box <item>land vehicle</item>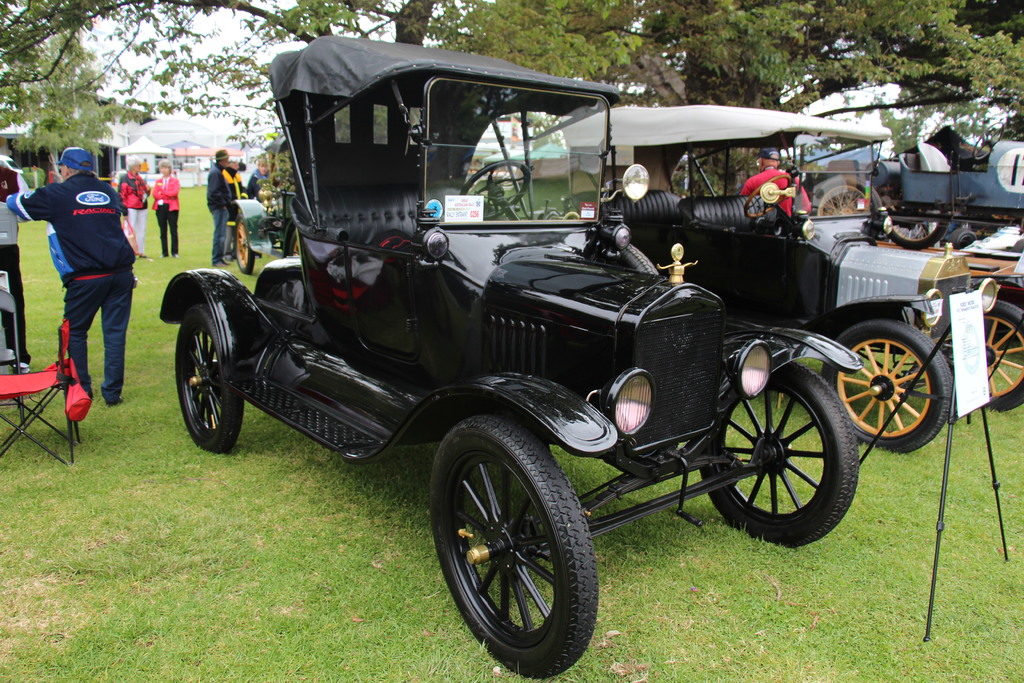
(left=557, top=104, right=1023, bottom=454)
